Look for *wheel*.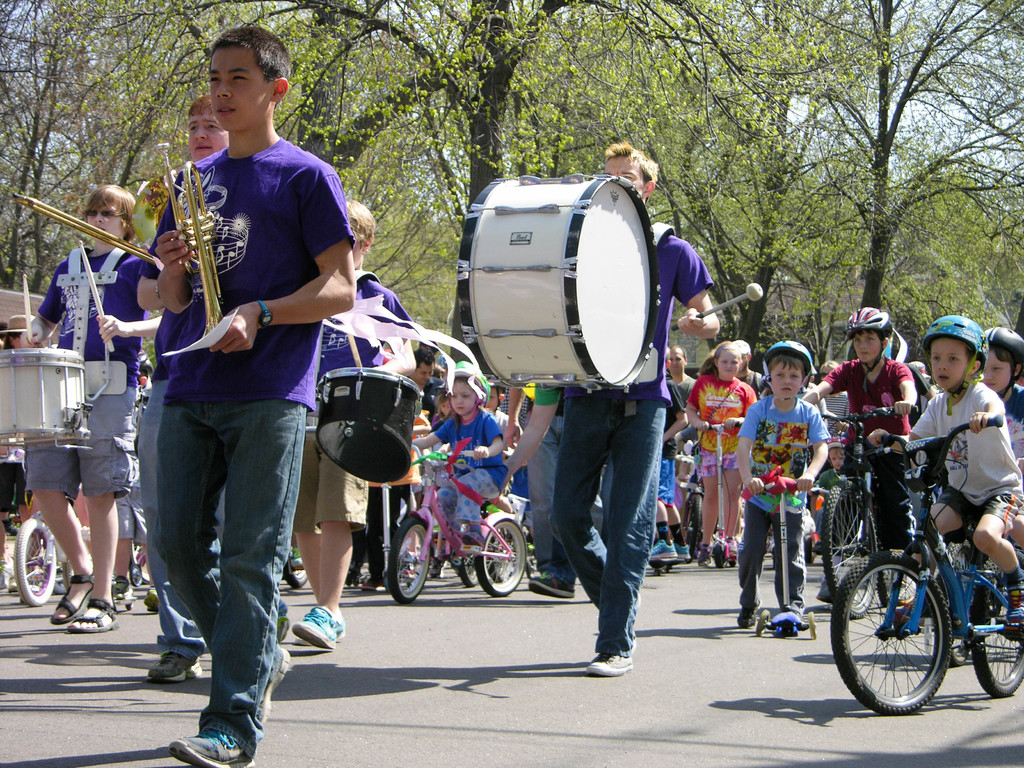
Found: <box>132,538,152,588</box>.
